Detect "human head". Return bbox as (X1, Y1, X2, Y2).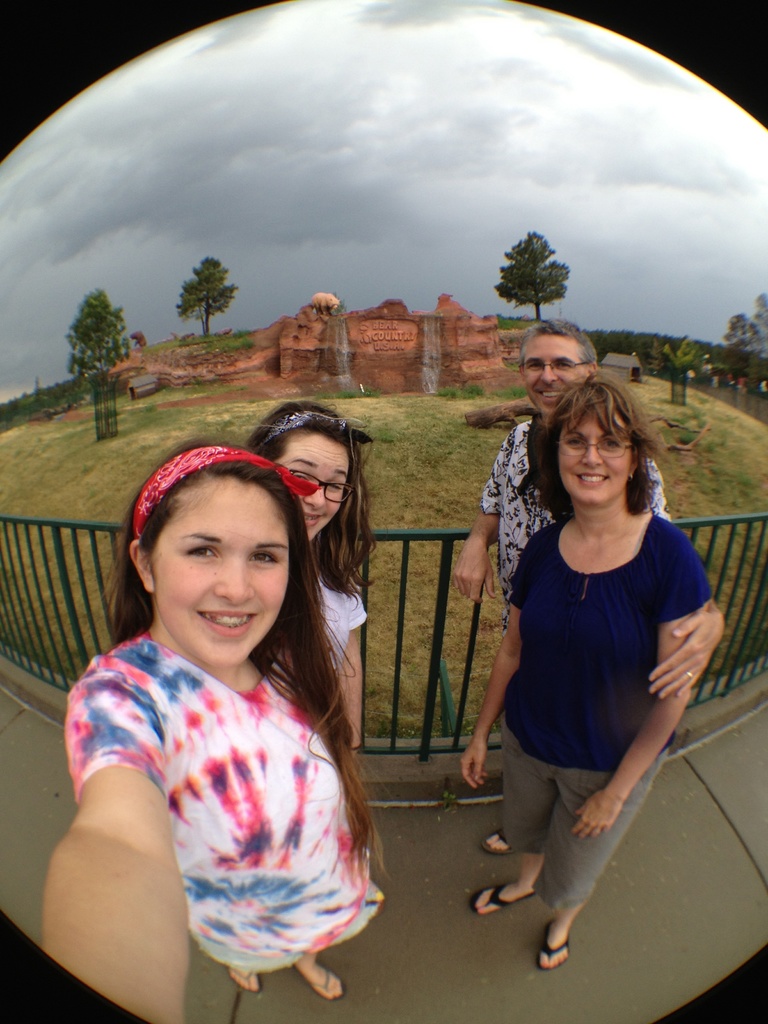
(247, 399, 359, 545).
